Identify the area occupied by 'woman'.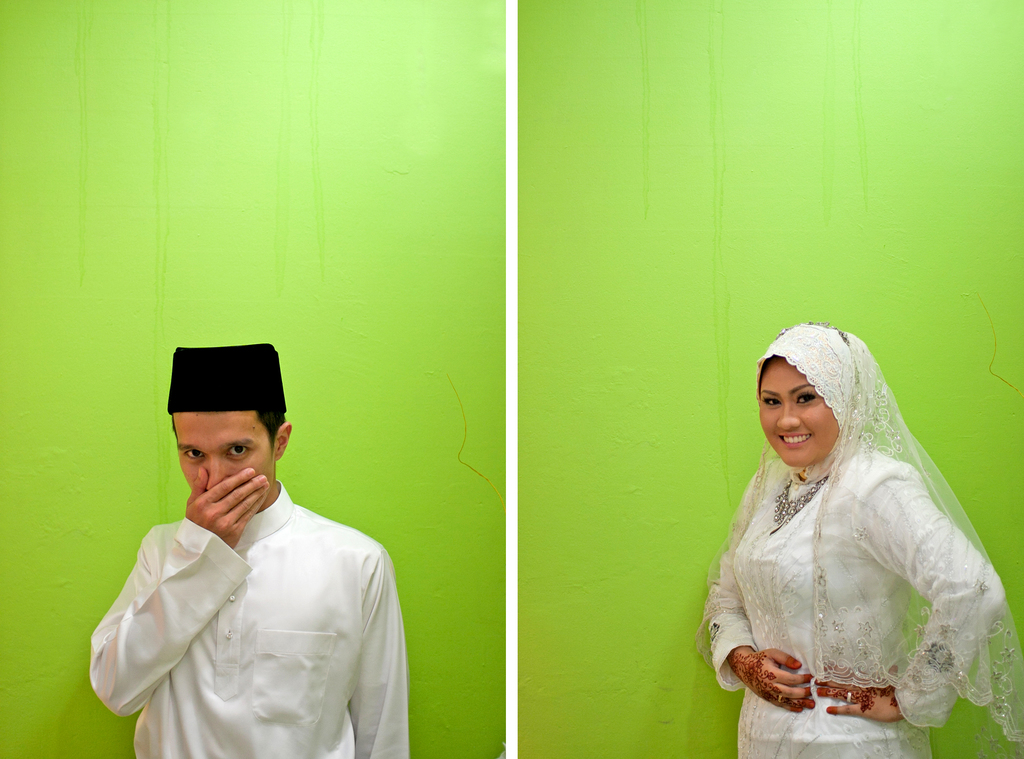
Area: [700,326,998,758].
